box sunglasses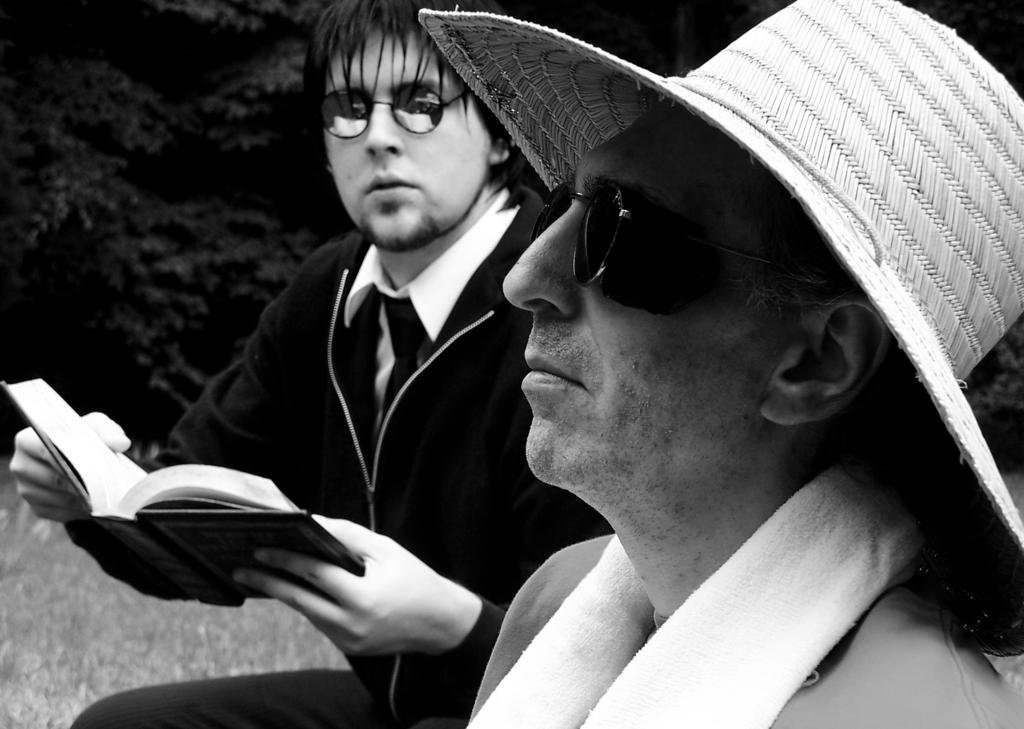
(x1=308, y1=89, x2=470, y2=139)
